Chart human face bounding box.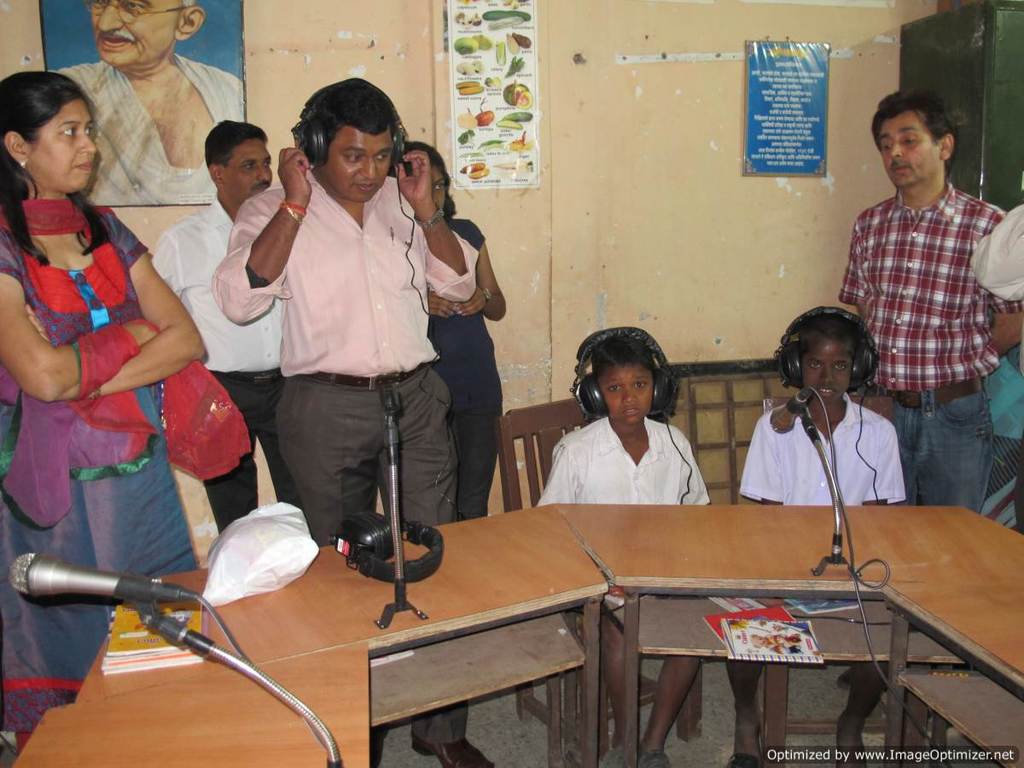
Charted: <box>220,140,272,203</box>.
